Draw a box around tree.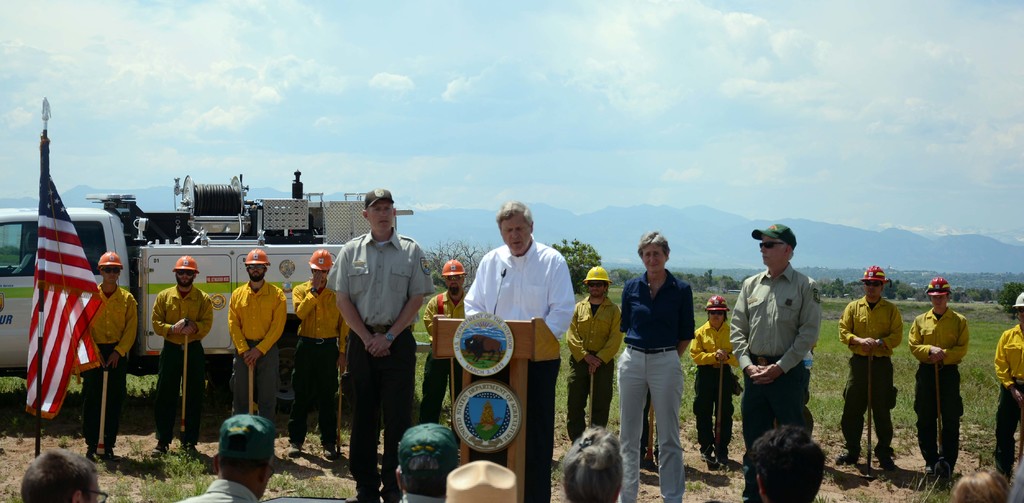
{"x1": 422, "y1": 246, "x2": 496, "y2": 281}.
